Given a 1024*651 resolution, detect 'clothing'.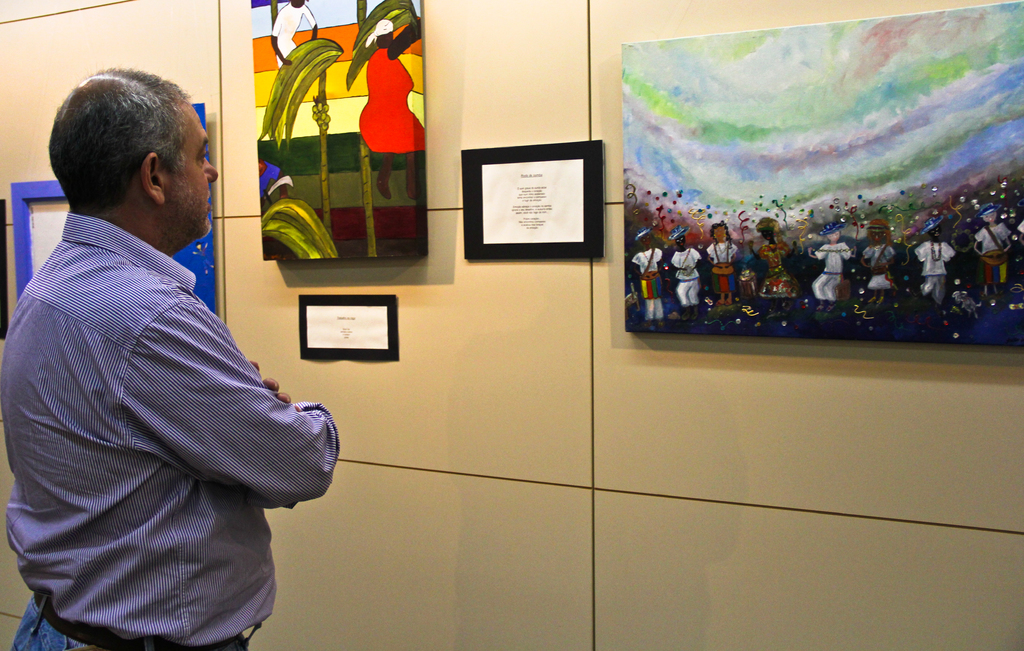
bbox=[751, 236, 798, 293].
